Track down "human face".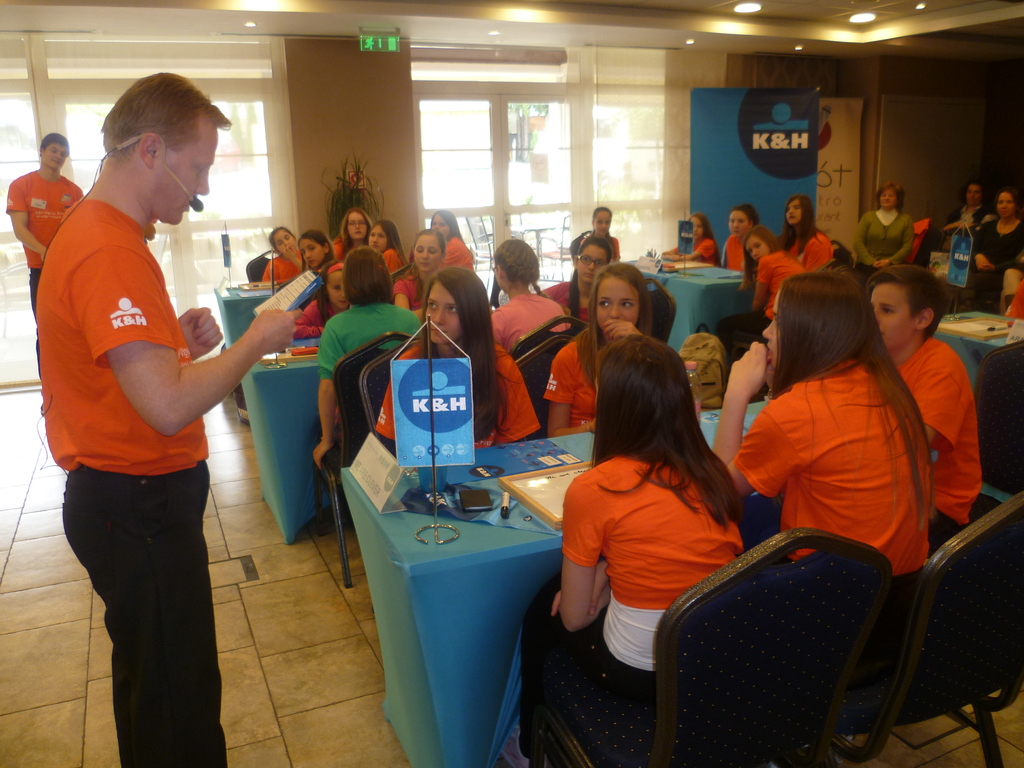
Tracked to <region>348, 211, 368, 237</region>.
